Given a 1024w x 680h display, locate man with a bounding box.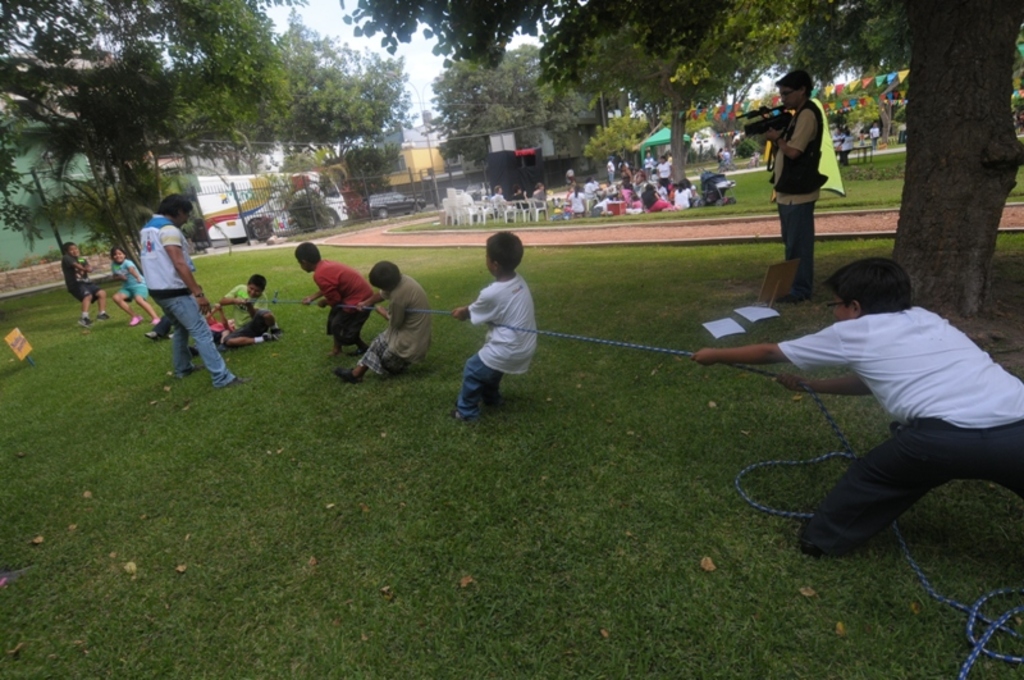
Located: 758:73:851:288.
